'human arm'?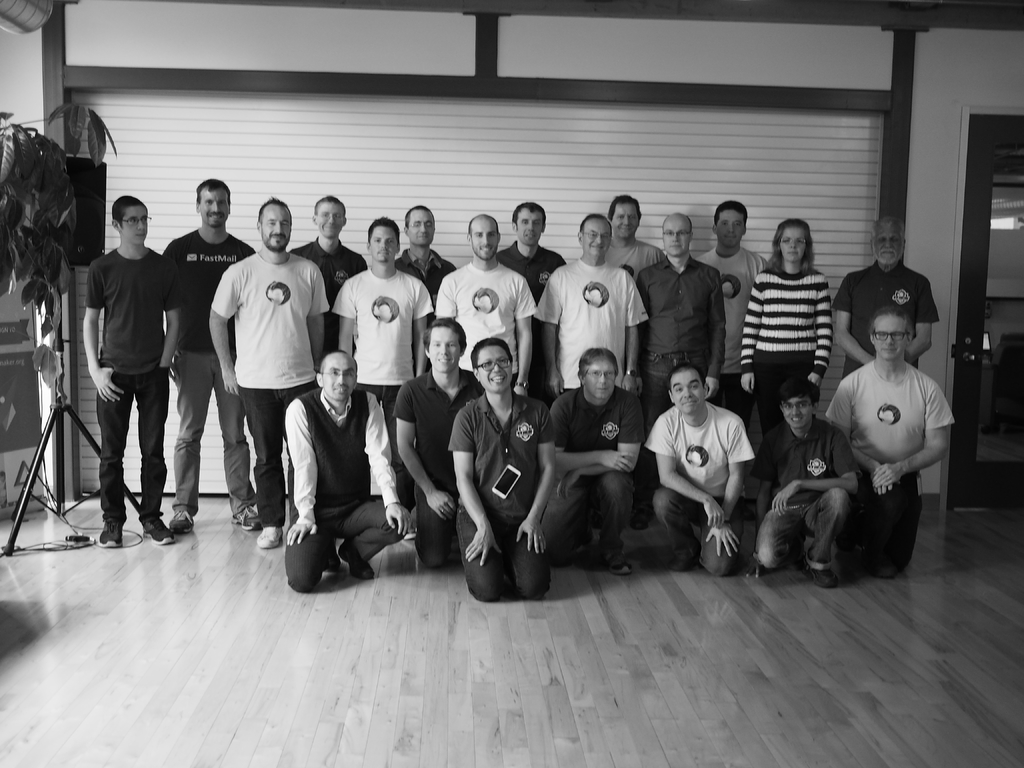
822/368/906/503
